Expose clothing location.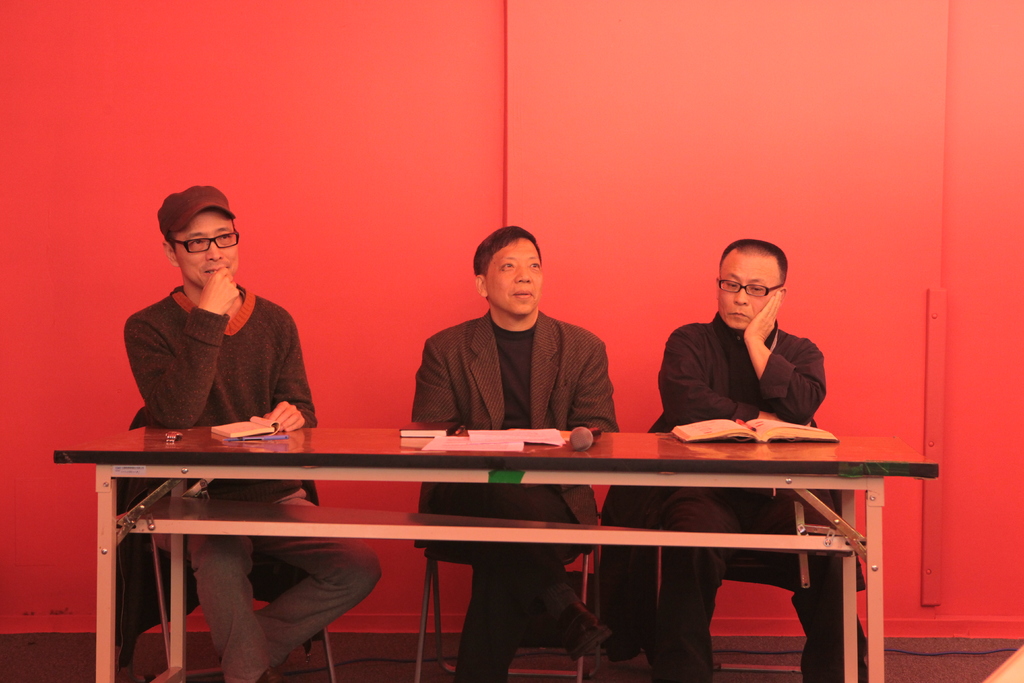
Exposed at [124,289,383,682].
